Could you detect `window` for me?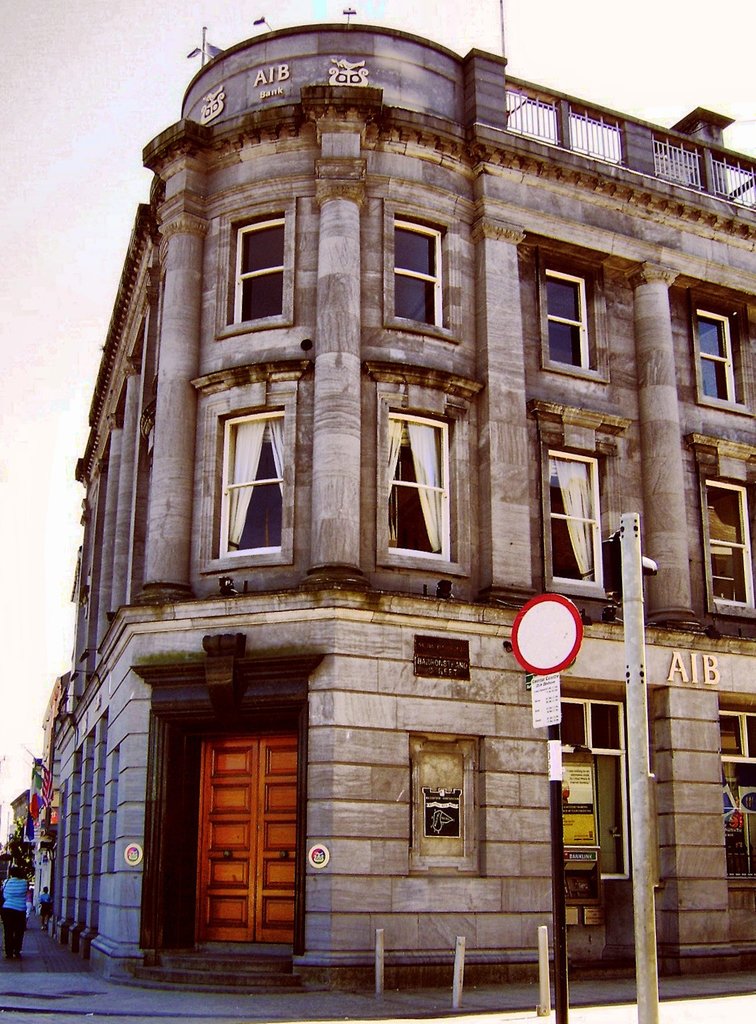
Detection result: bbox=(405, 729, 491, 889).
